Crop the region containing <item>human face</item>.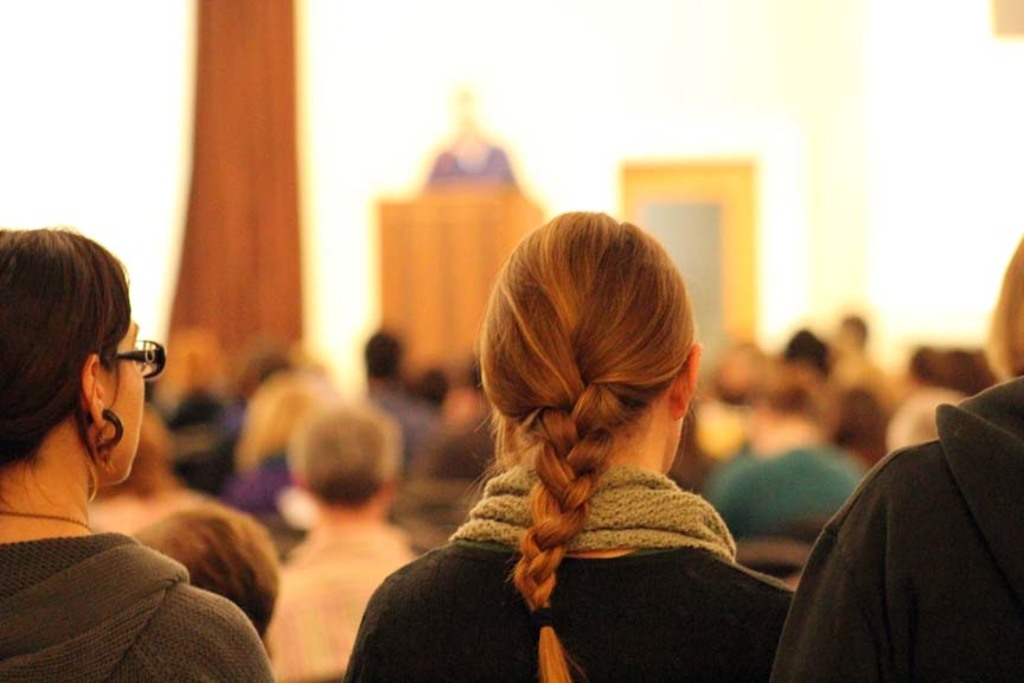
Crop region: bbox=[92, 311, 149, 498].
